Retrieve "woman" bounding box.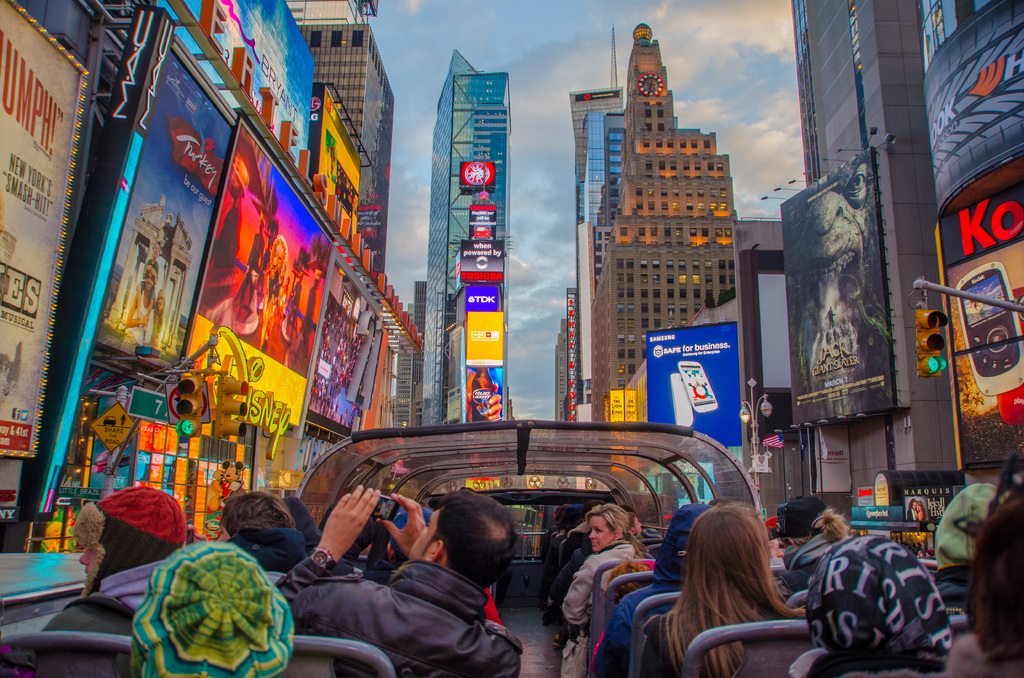
Bounding box: (211, 490, 311, 593).
